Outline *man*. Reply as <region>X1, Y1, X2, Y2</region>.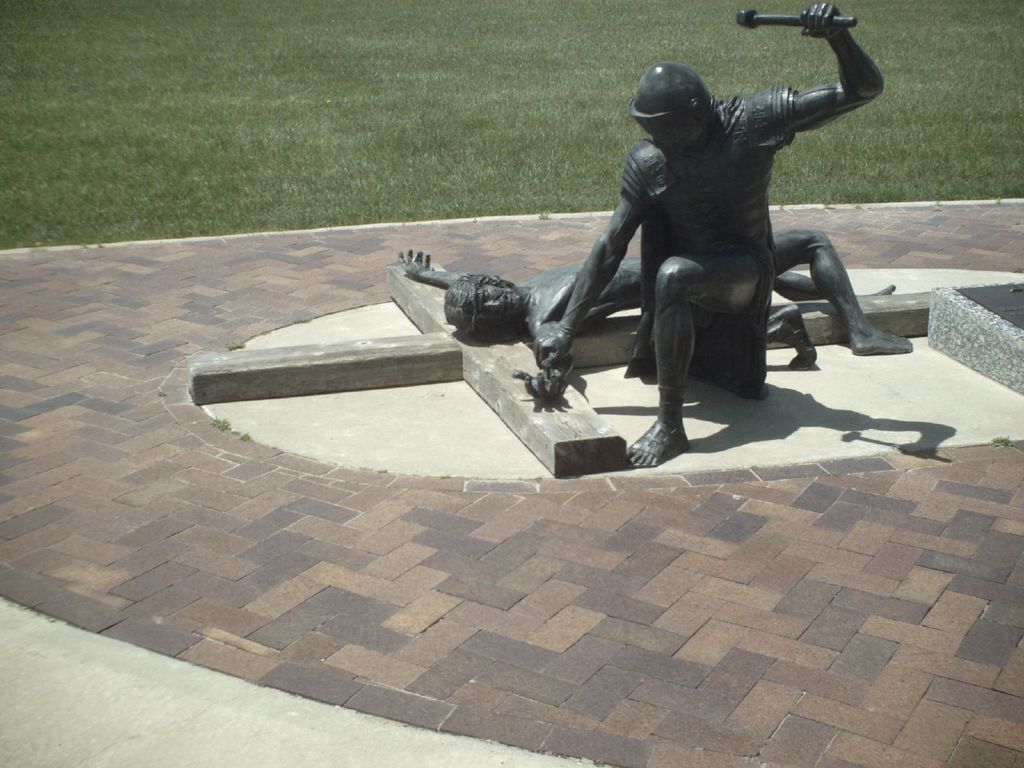
<region>396, 228, 911, 400</region>.
